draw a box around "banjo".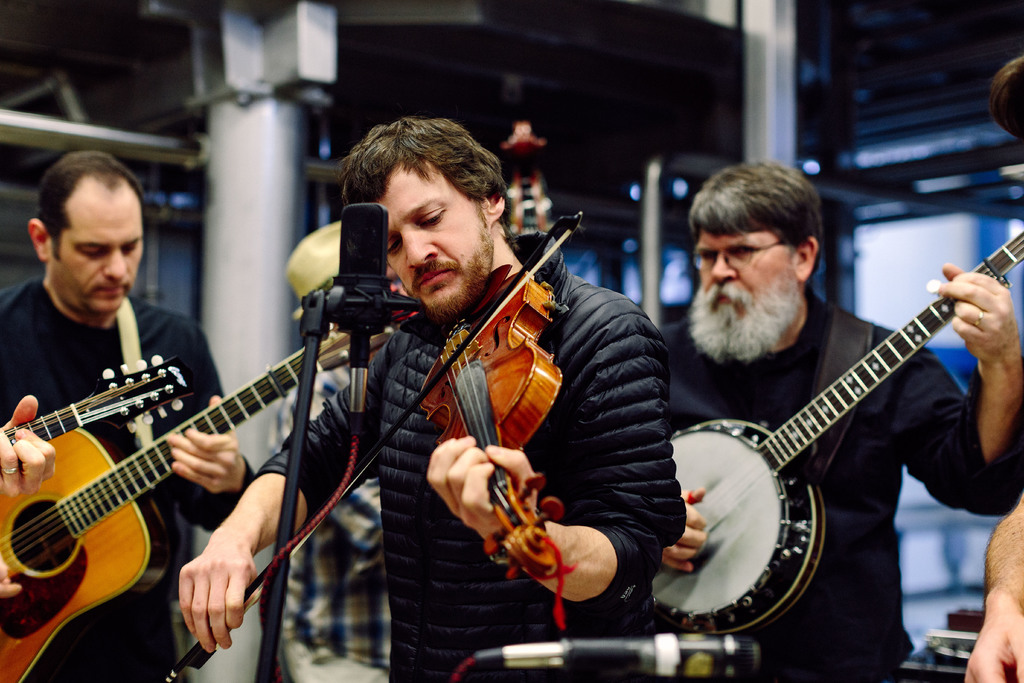
BBox(641, 229, 1018, 630).
